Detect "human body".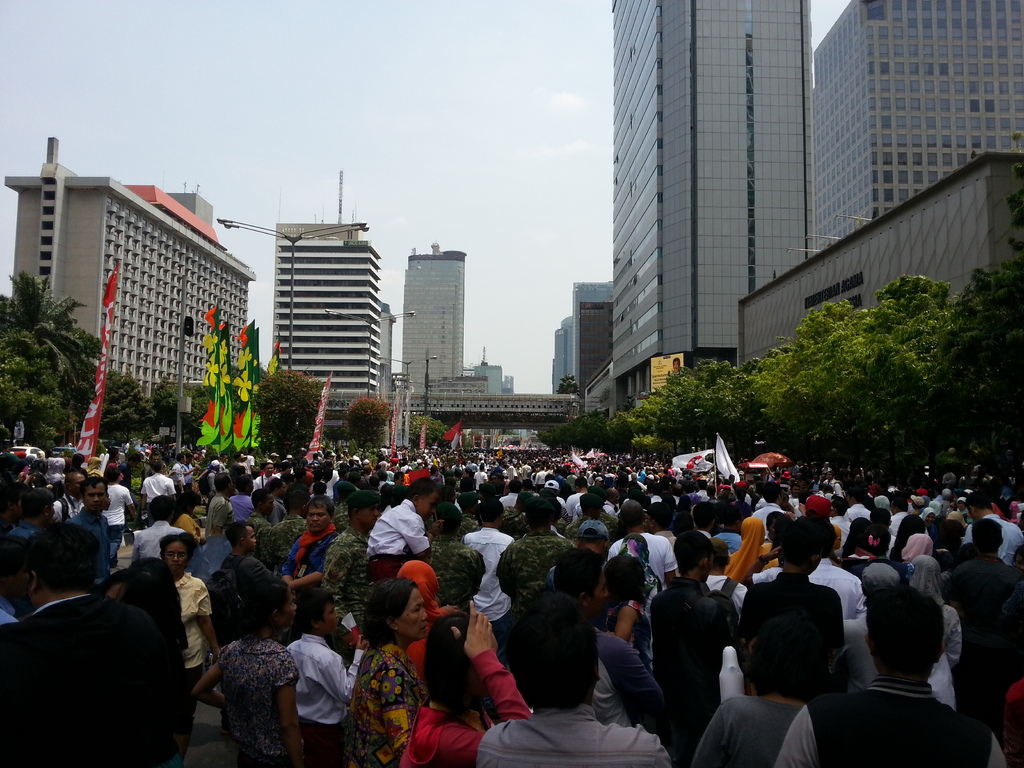
Detected at {"x1": 353, "y1": 580, "x2": 431, "y2": 767}.
